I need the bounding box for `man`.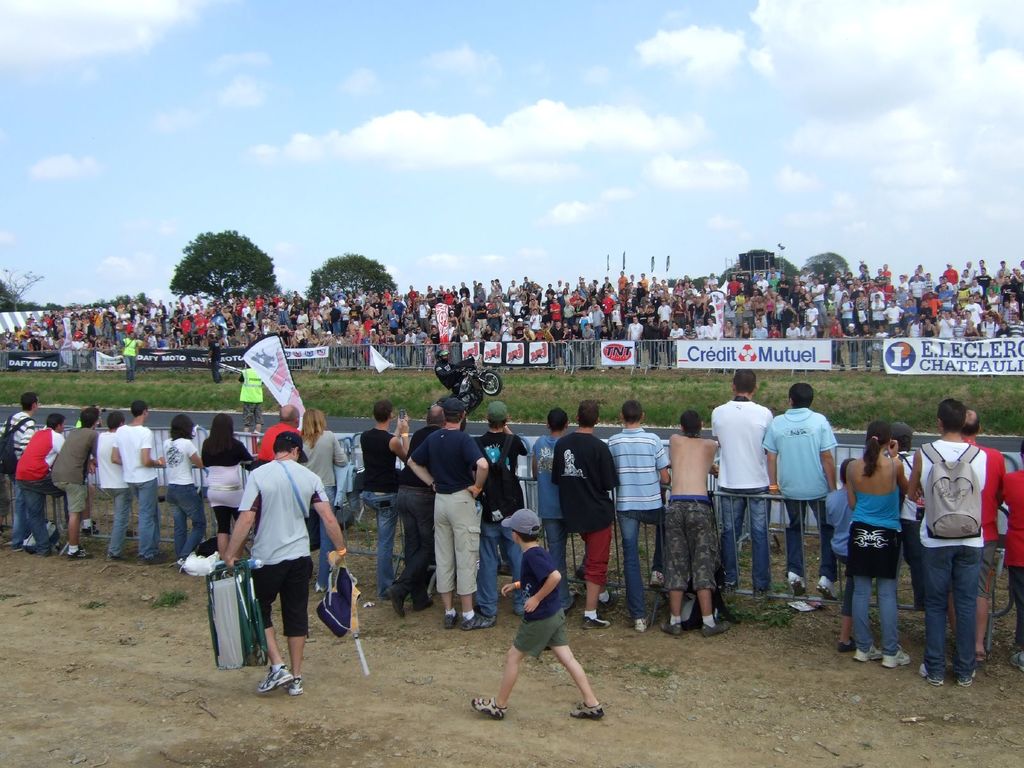
Here it is: {"x1": 407, "y1": 328, "x2": 417, "y2": 364}.
